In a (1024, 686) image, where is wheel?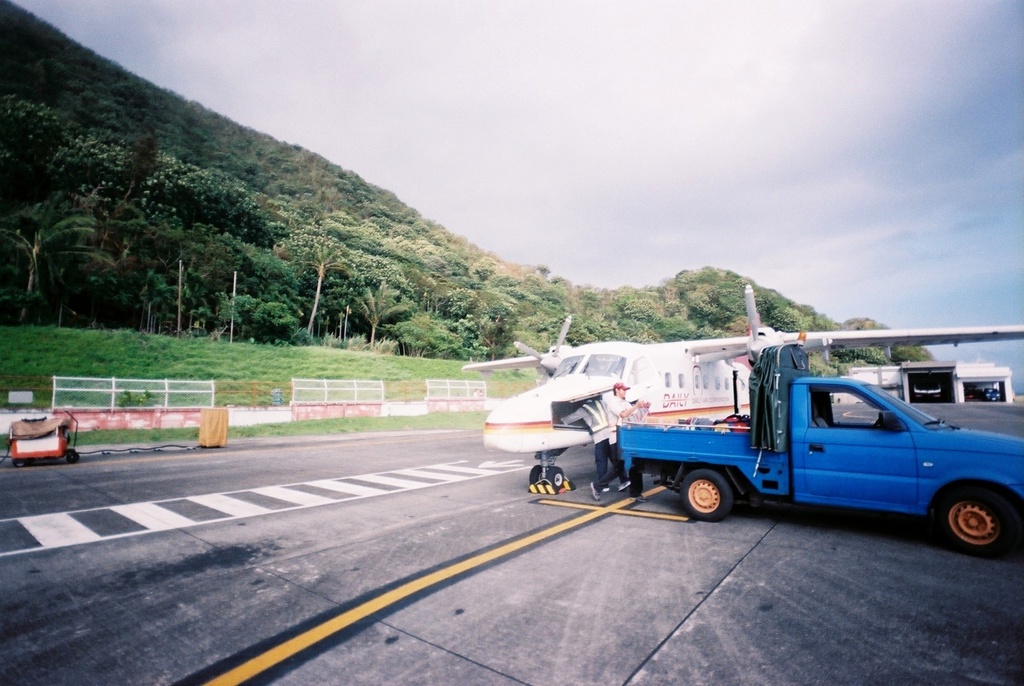
(x1=12, y1=458, x2=29, y2=469).
